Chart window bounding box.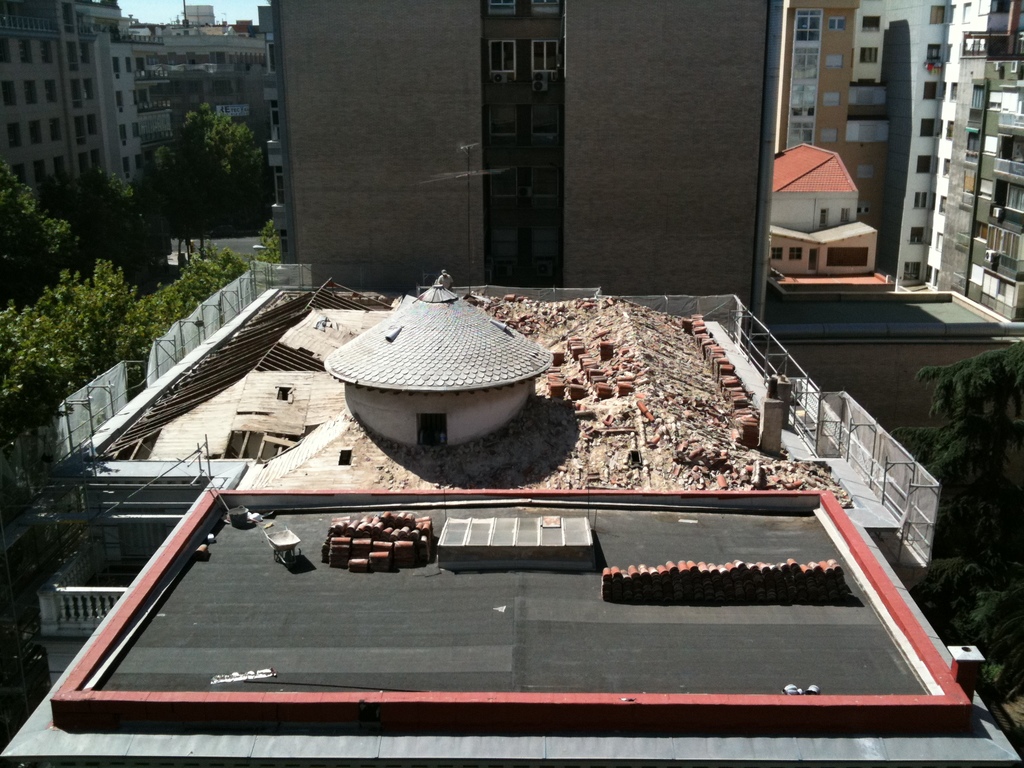
Charted: <bbox>822, 127, 837, 141</bbox>.
